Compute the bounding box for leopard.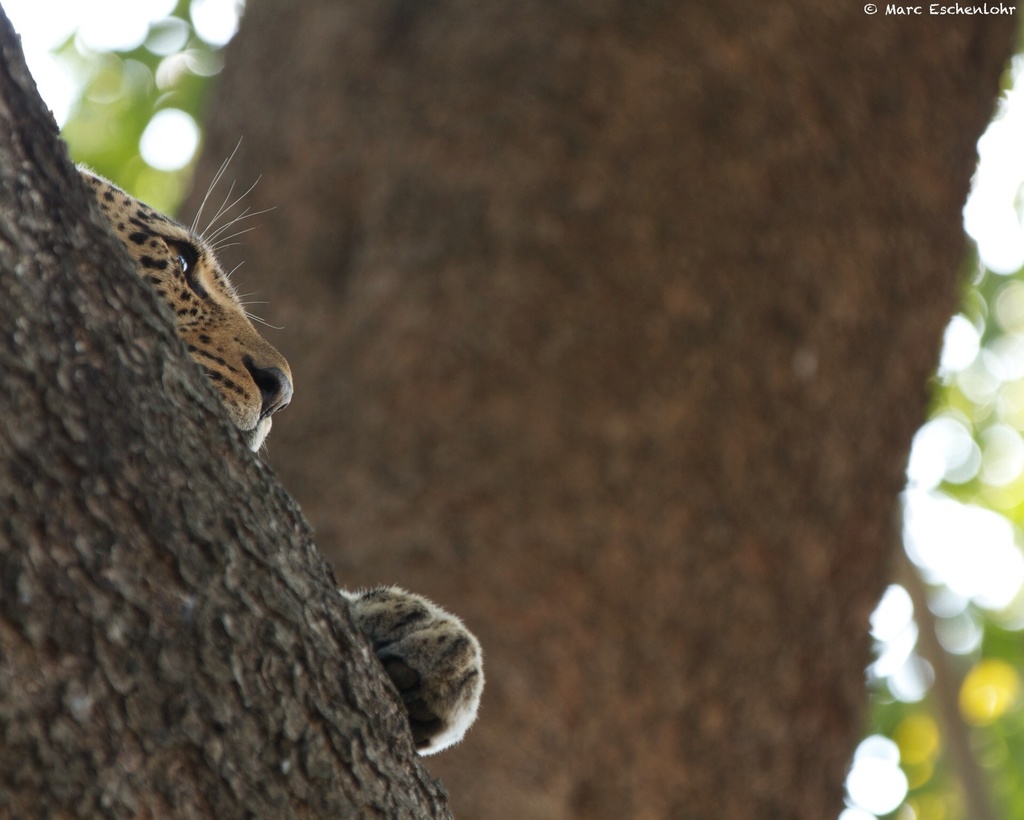
region(73, 133, 486, 755).
